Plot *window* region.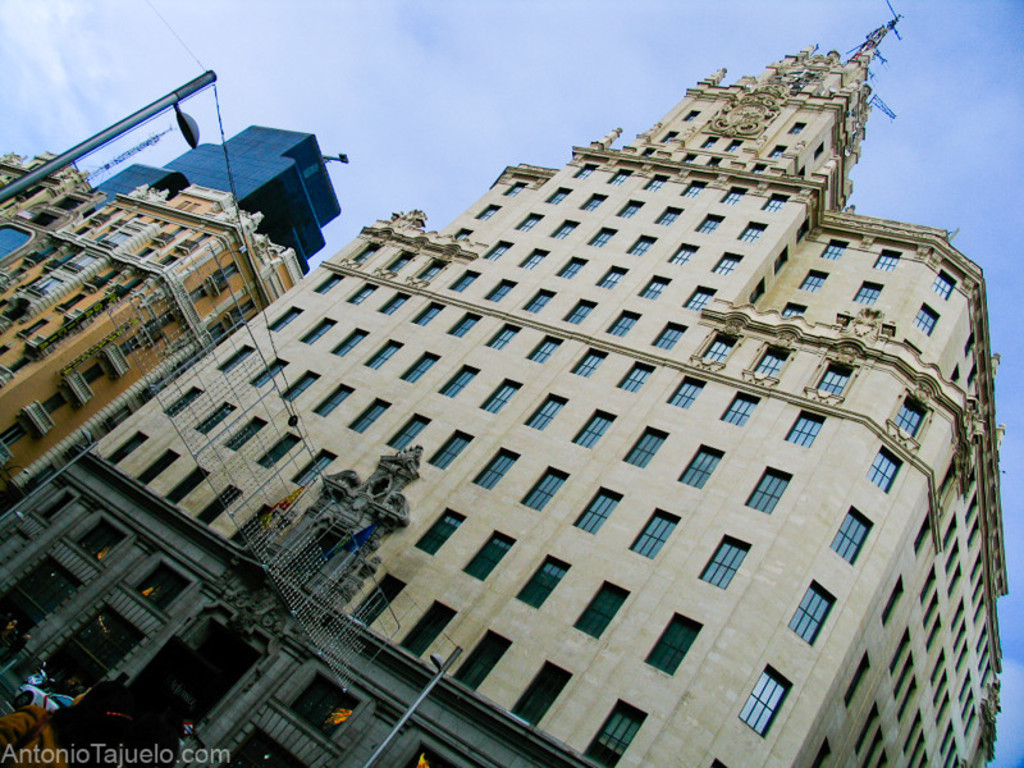
Plotted at box(517, 246, 547, 274).
